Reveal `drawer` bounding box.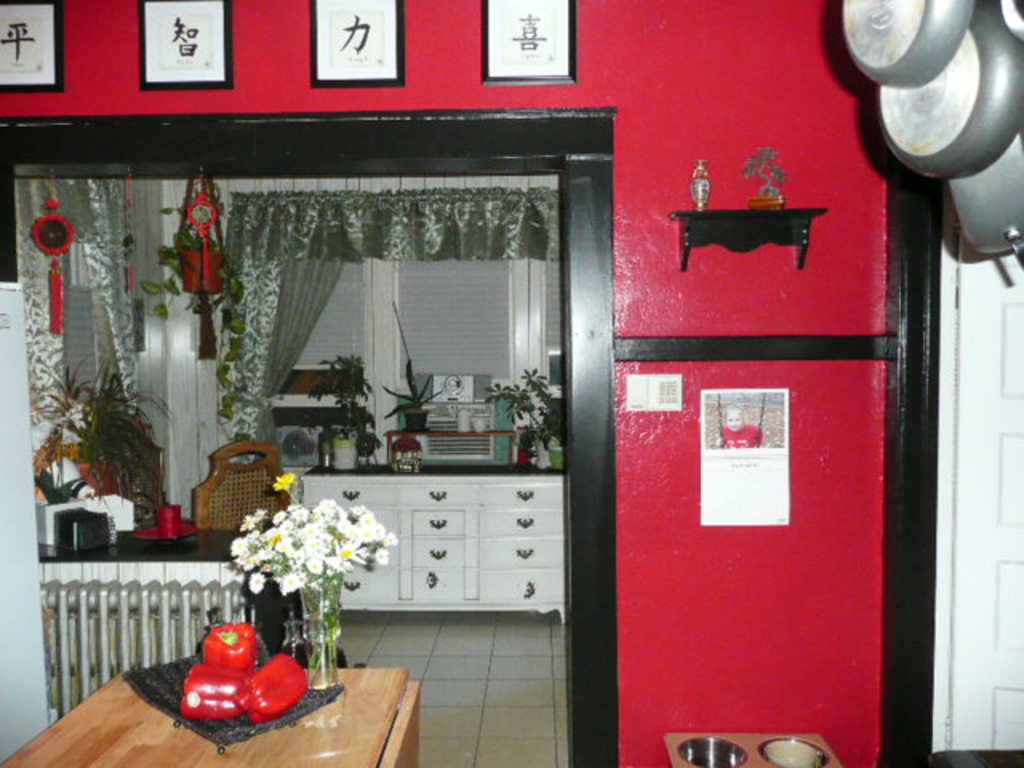
Revealed: pyautogui.locateOnScreen(480, 483, 563, 507).
